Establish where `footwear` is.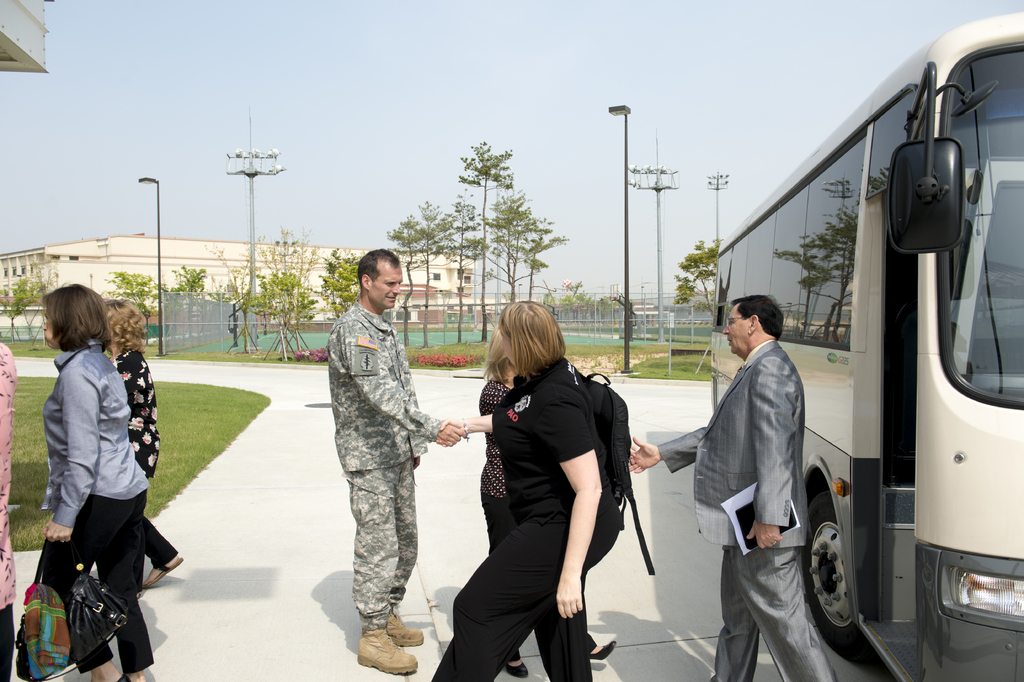
Established at x1=589, y1=640, x2=618, y2=663.
